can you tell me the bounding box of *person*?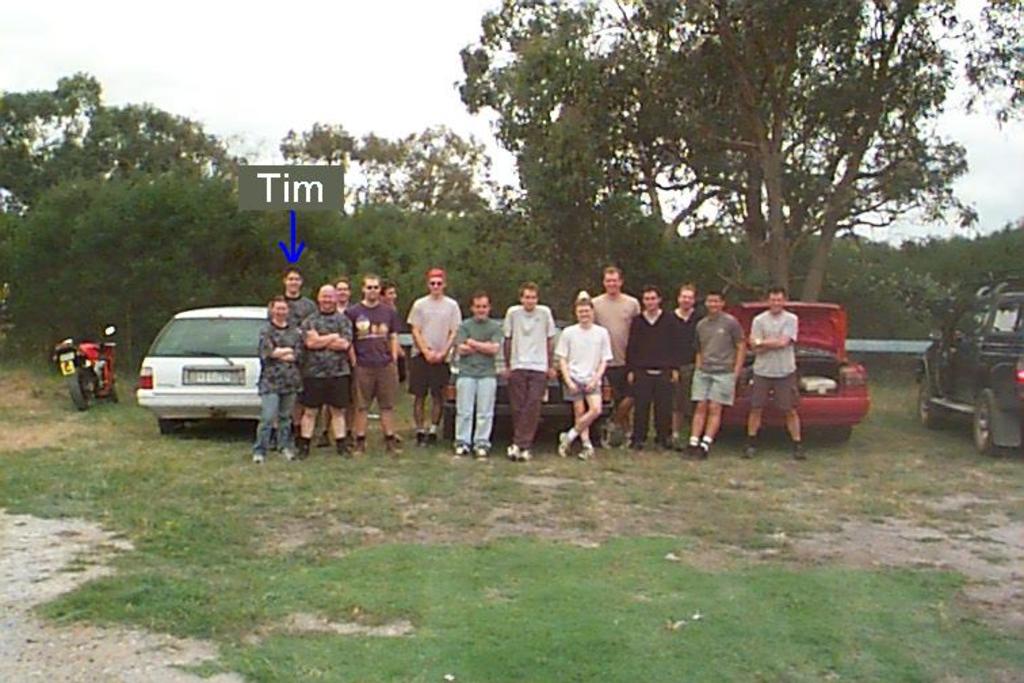
pyautogui.locateOnScreen(326, 276, 349, 439).
